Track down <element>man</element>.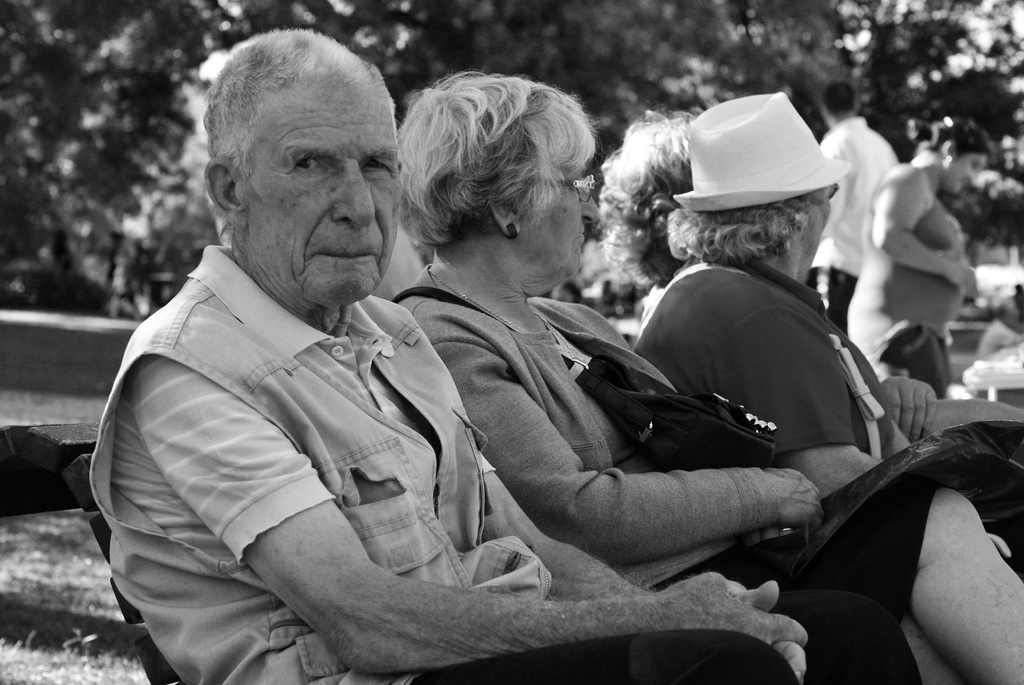
Tracked to left=139, top=47, right=872, bottom=679.
